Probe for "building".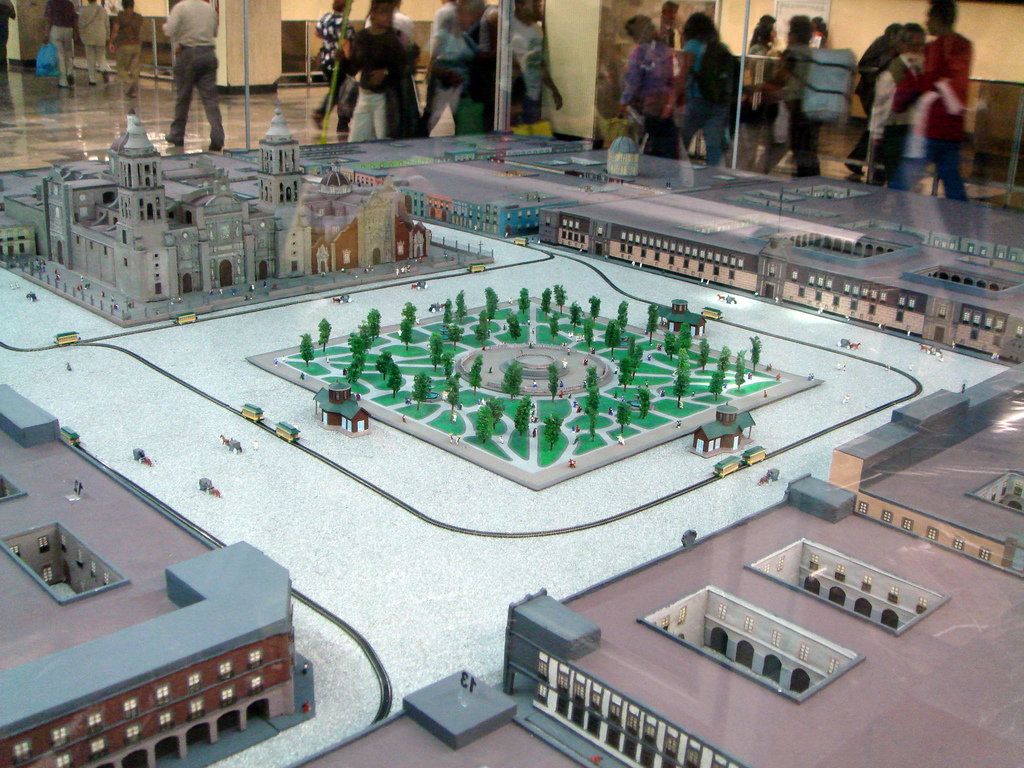
Probe result: l=0, t=109, r=432, b=307.
